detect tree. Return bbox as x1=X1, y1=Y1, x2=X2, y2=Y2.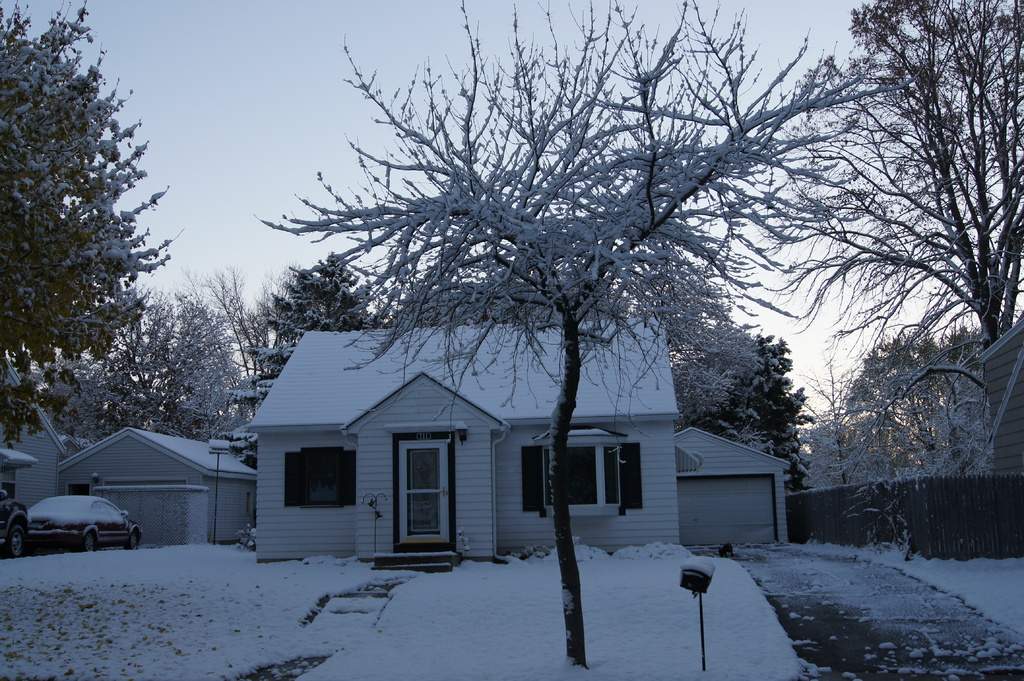
x1=831, y1=326, x2=998, y2=487.
